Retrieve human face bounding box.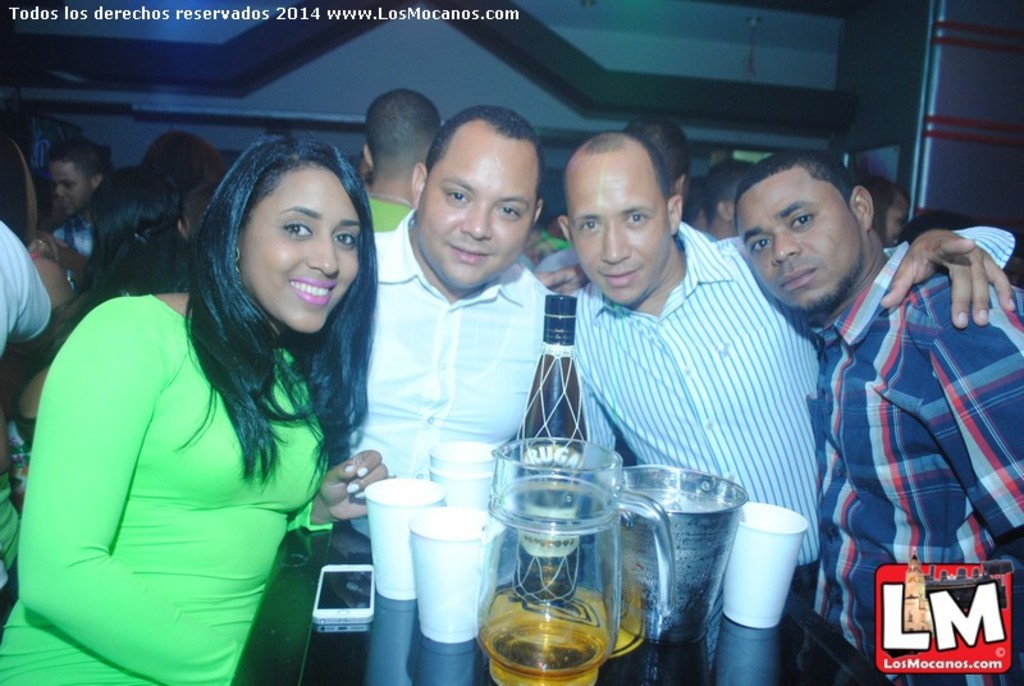
Bounding box: crop(419, 115, 539, 292).
